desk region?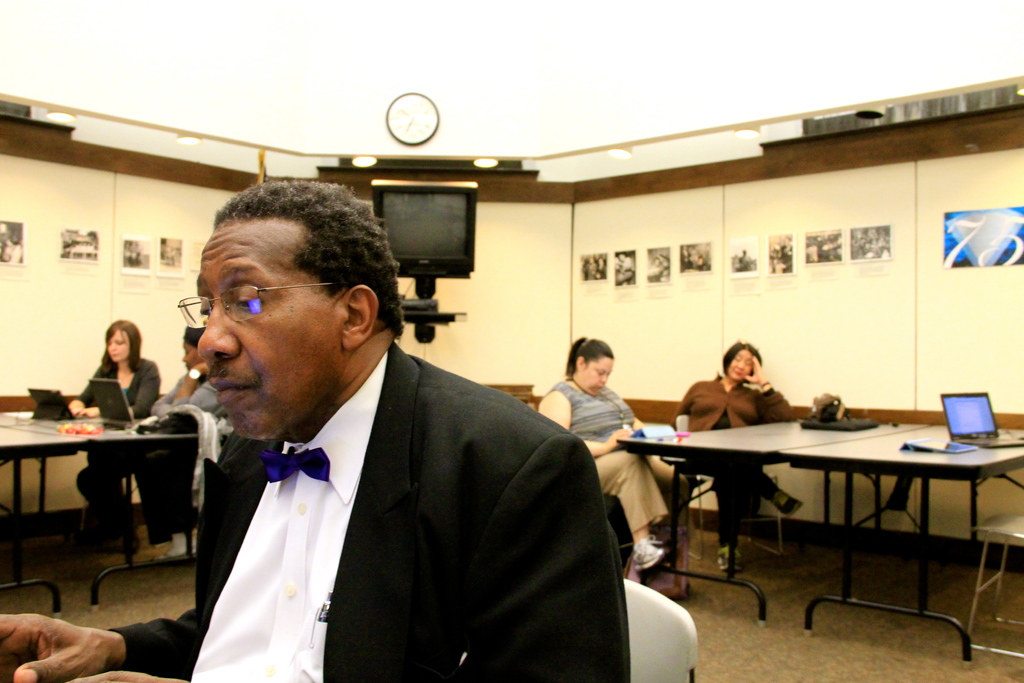
<bbox>0, 397, 193, 579</bbox>
